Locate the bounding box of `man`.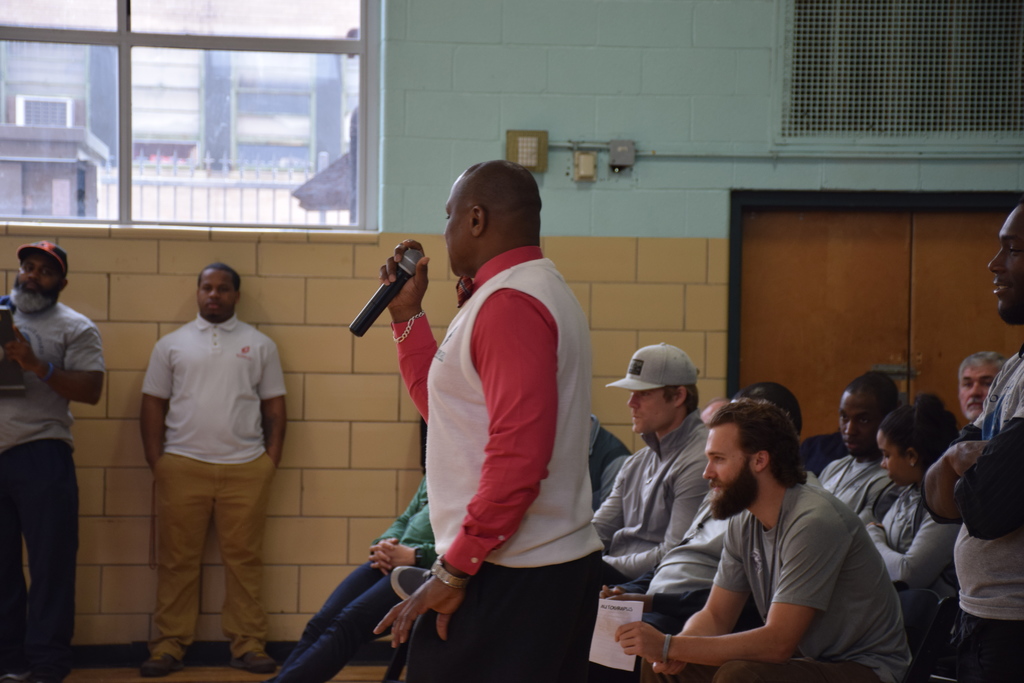
Bounding box: 598,384,803,634.
